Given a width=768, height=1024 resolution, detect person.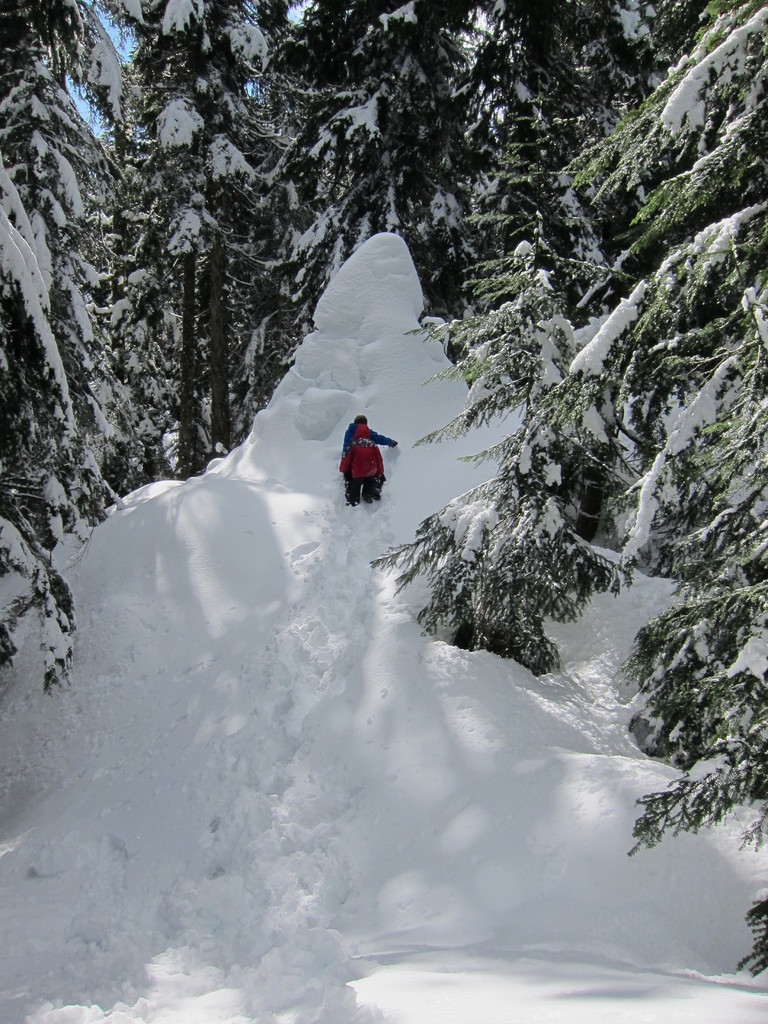
bbox=(339, 401, 400, 505).
